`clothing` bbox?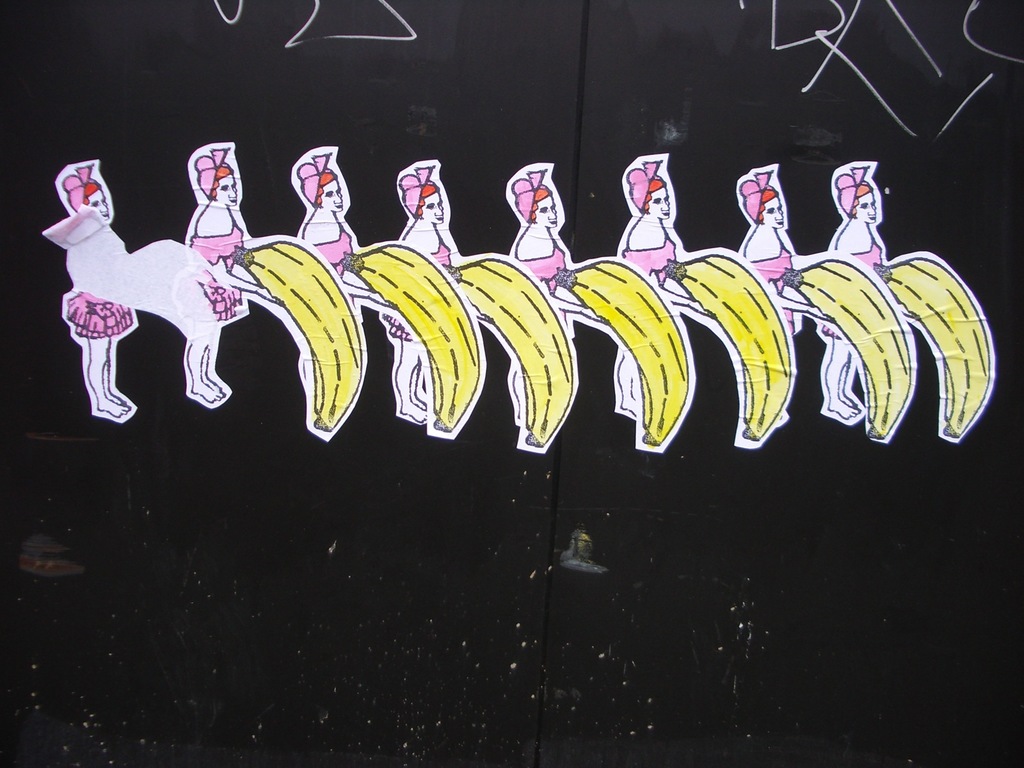
box(508, 159, 552, 235)
